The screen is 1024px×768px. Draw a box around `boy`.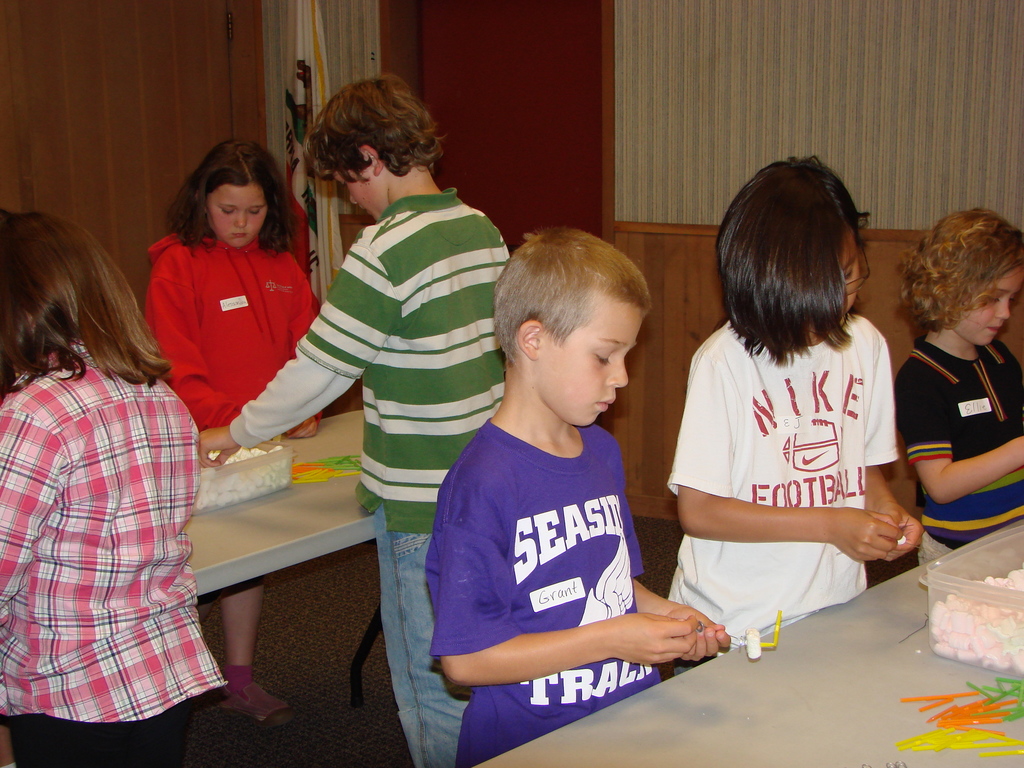
<box>202,80,510,767</box>.
